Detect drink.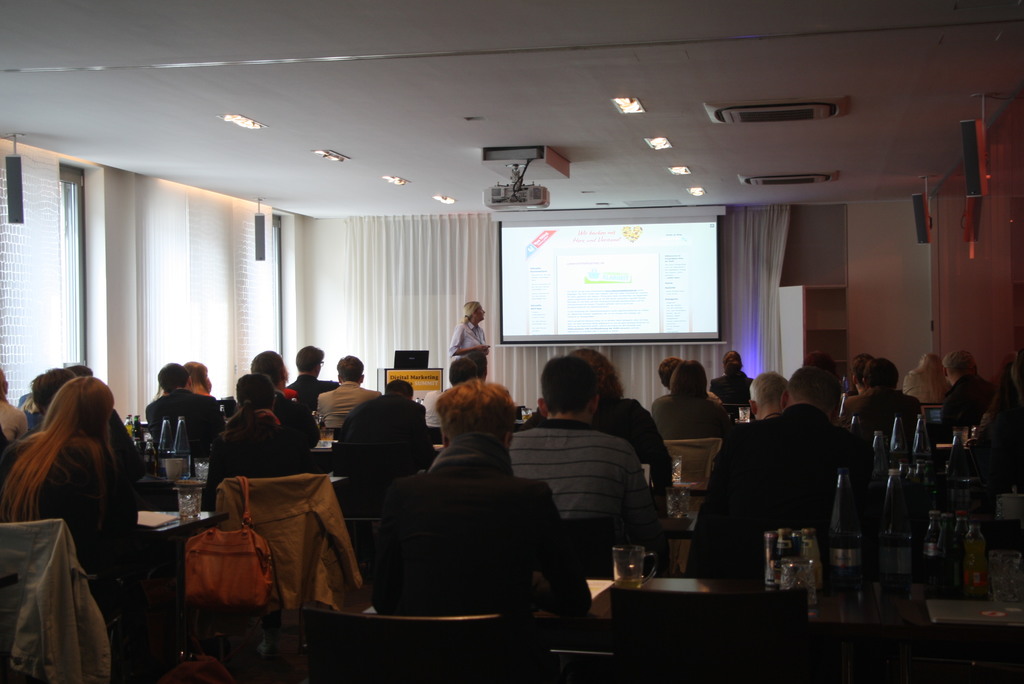
Detected at Rect(875, 532, 912, 590).
